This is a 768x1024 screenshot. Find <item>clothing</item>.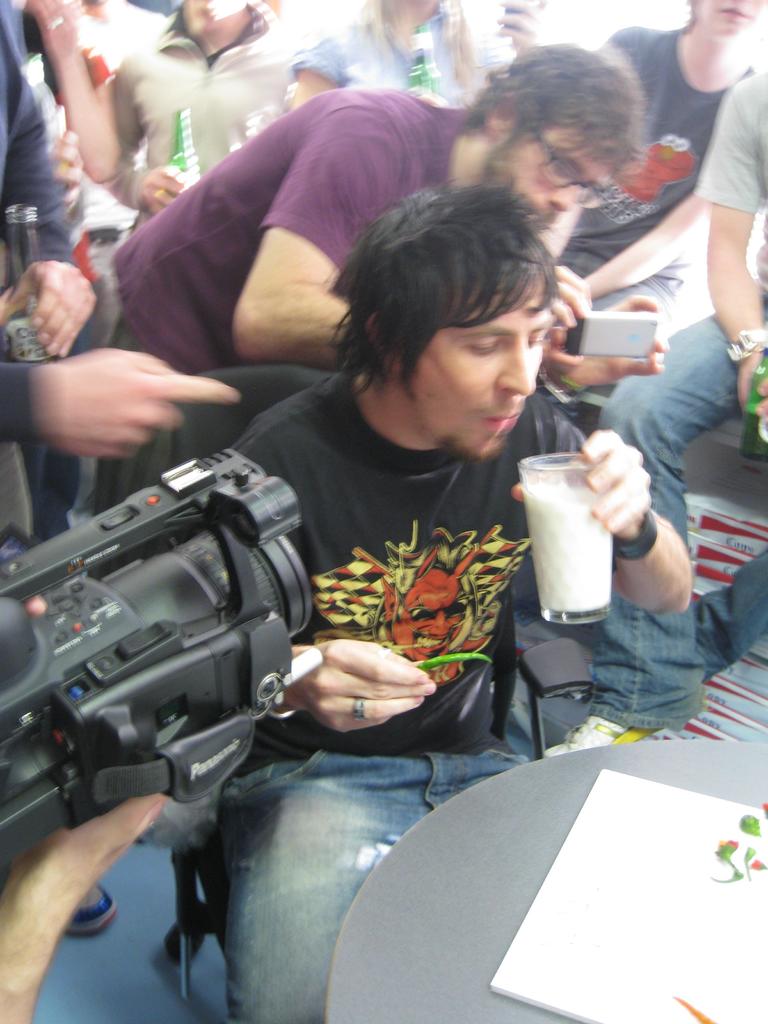
Bounding box: bbox=[0, 0, 83, 545].
